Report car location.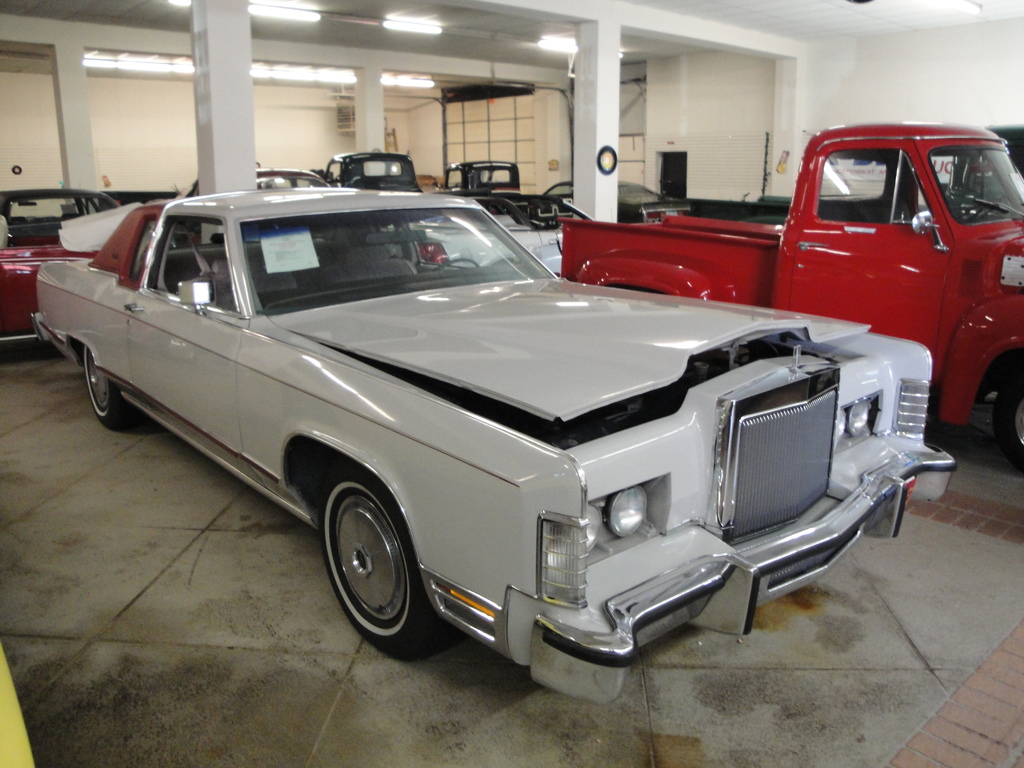
Report: 321 150 422 193.
